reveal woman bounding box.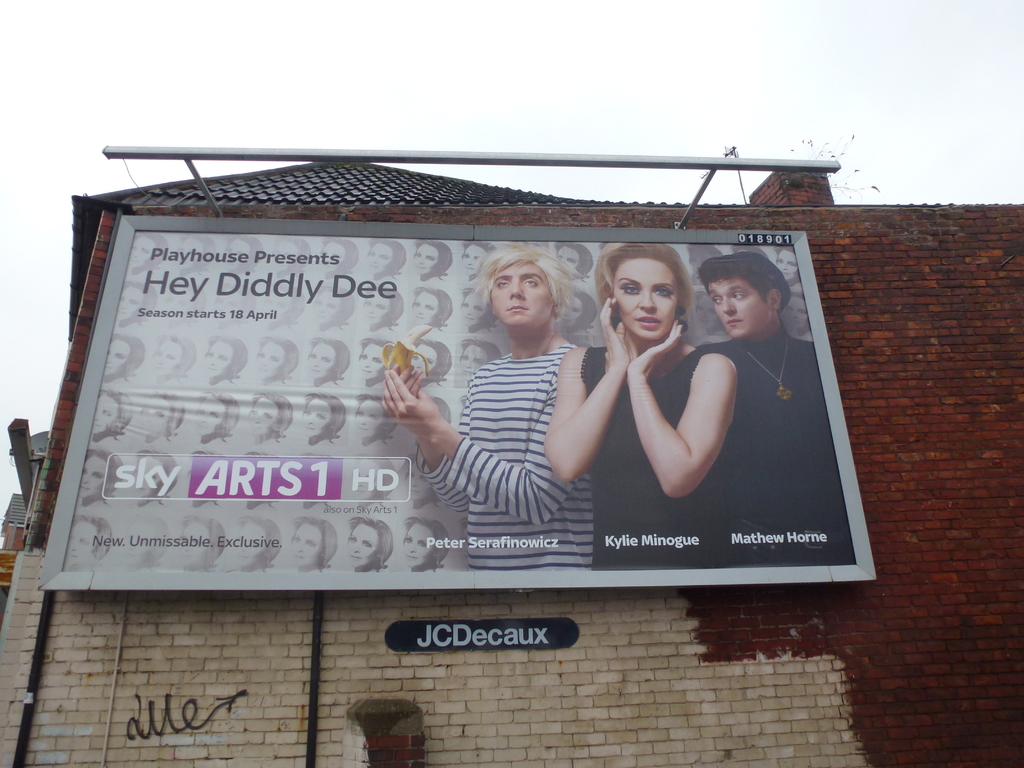
Revealed: (254, 337, 302, 383).
